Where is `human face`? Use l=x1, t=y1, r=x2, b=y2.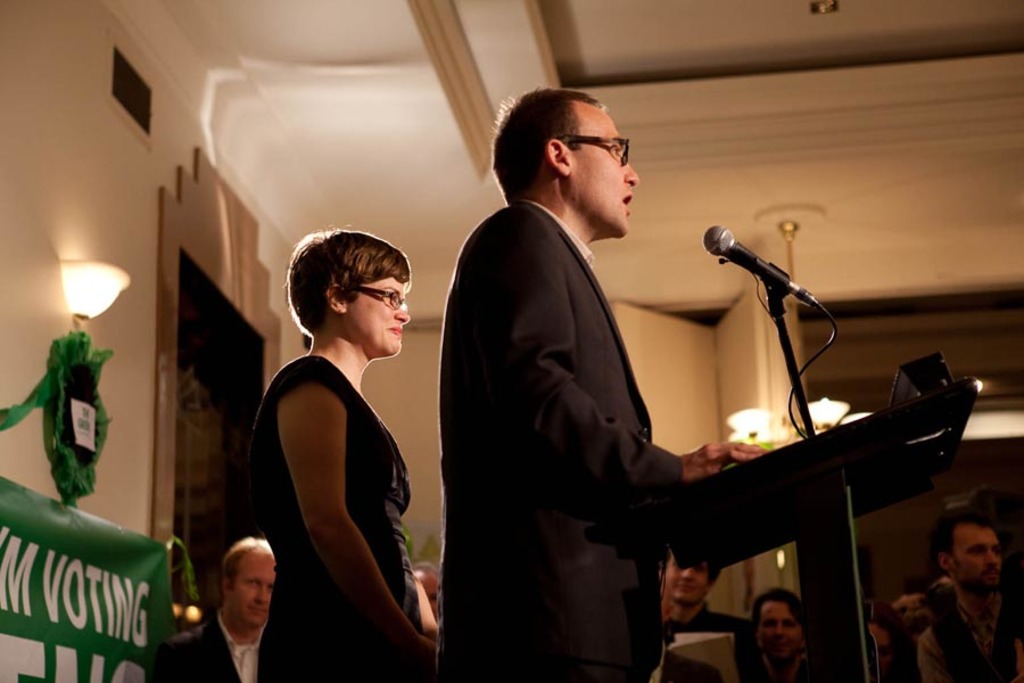
l=353, t=281, r=411, b=361.
